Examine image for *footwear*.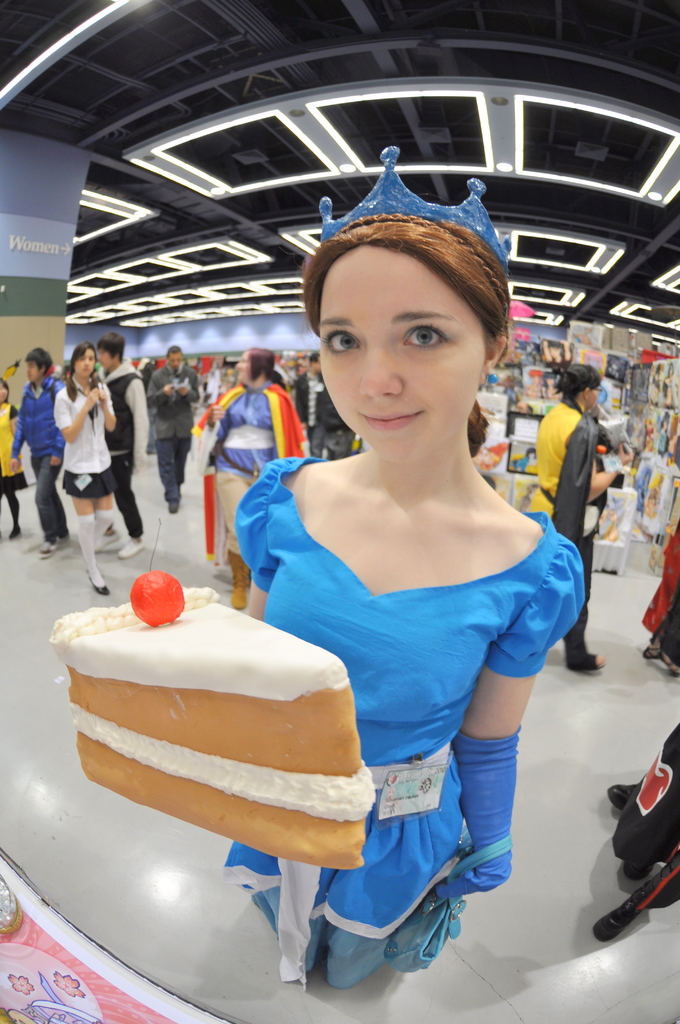
Examination result: box=[592, 896, 643, 943].
